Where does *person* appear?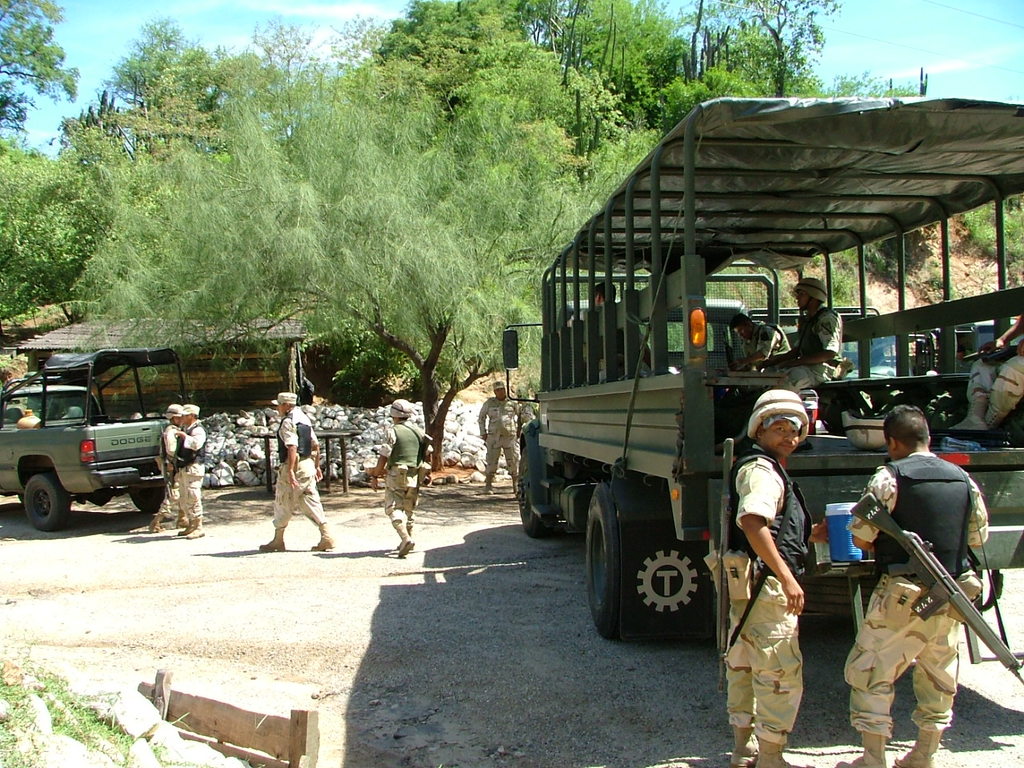
Appears at pyautogui.locateOnScreen(722, 393, 817, 767).
